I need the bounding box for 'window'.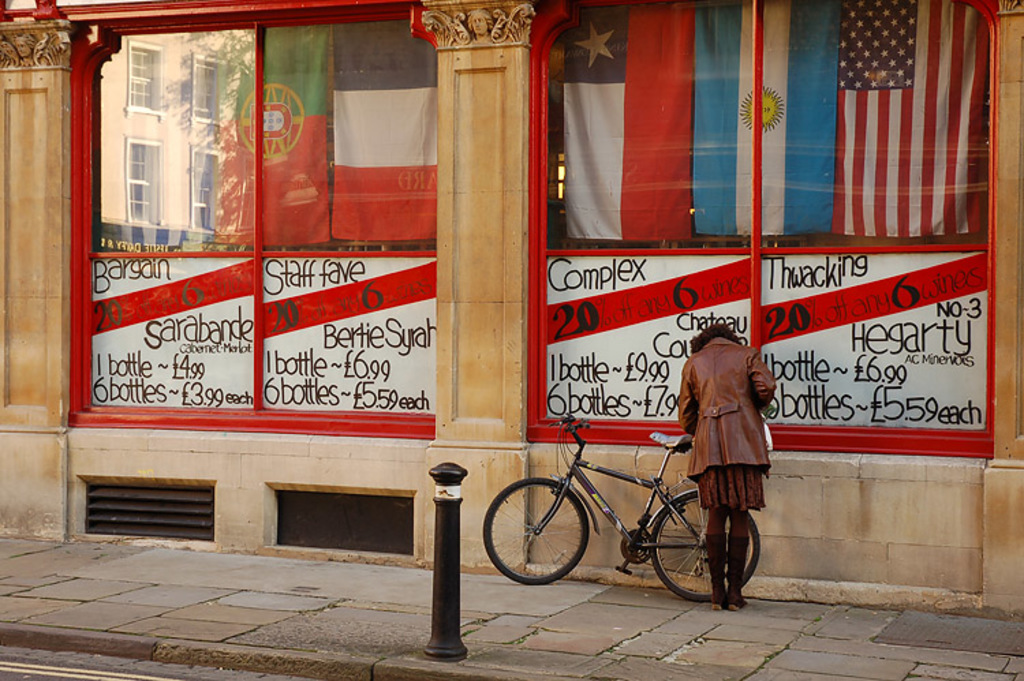
Here it is: [64,7,433,439].
